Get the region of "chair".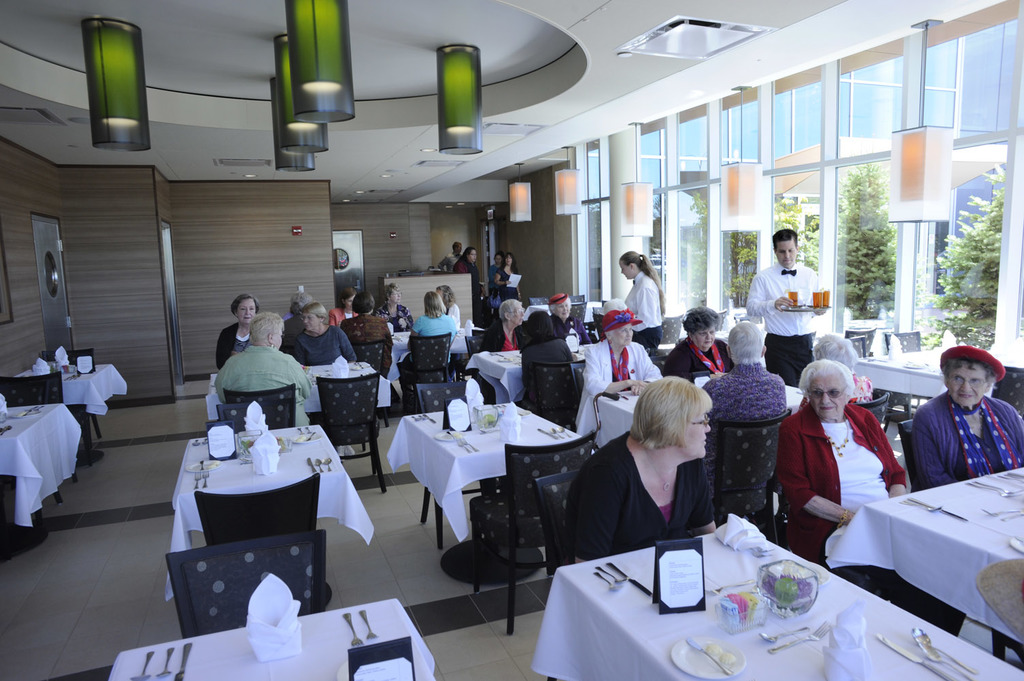
531 358 586 424.
